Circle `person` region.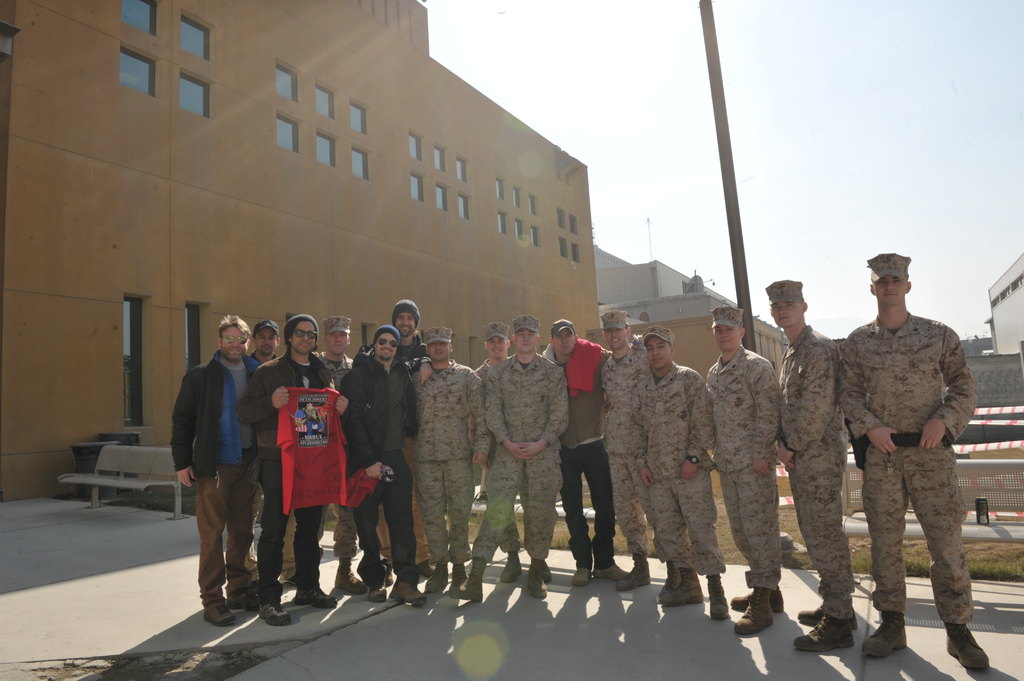
Region: crop(171, 305, 273, 624).
